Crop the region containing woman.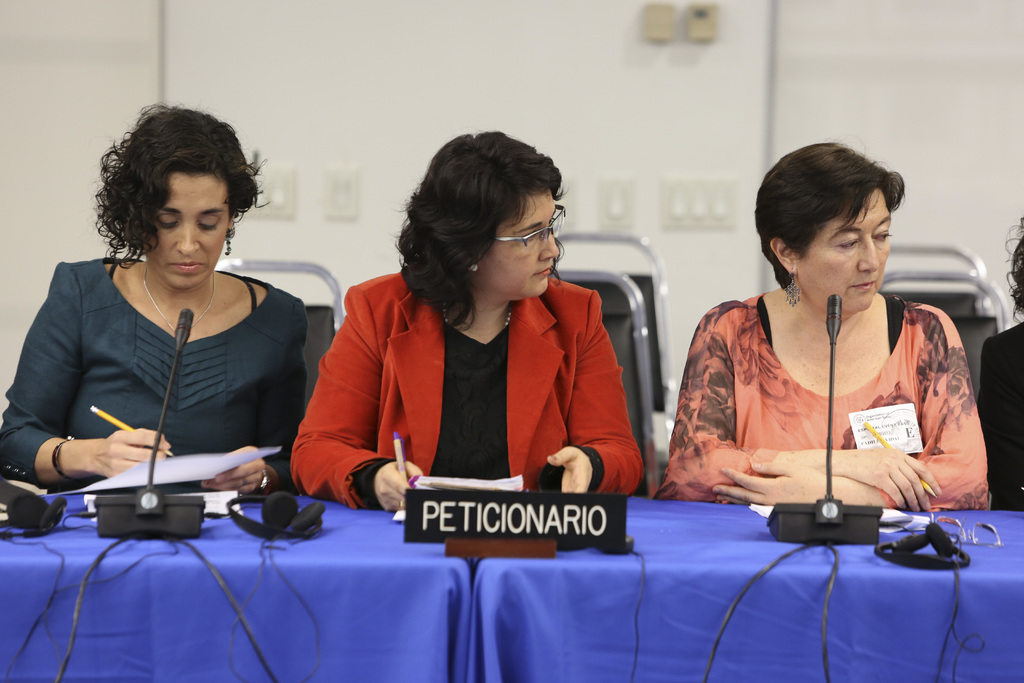
Crop region: {"x1": 659, "y1": 133, "x2": 988, "y2": 517}.
